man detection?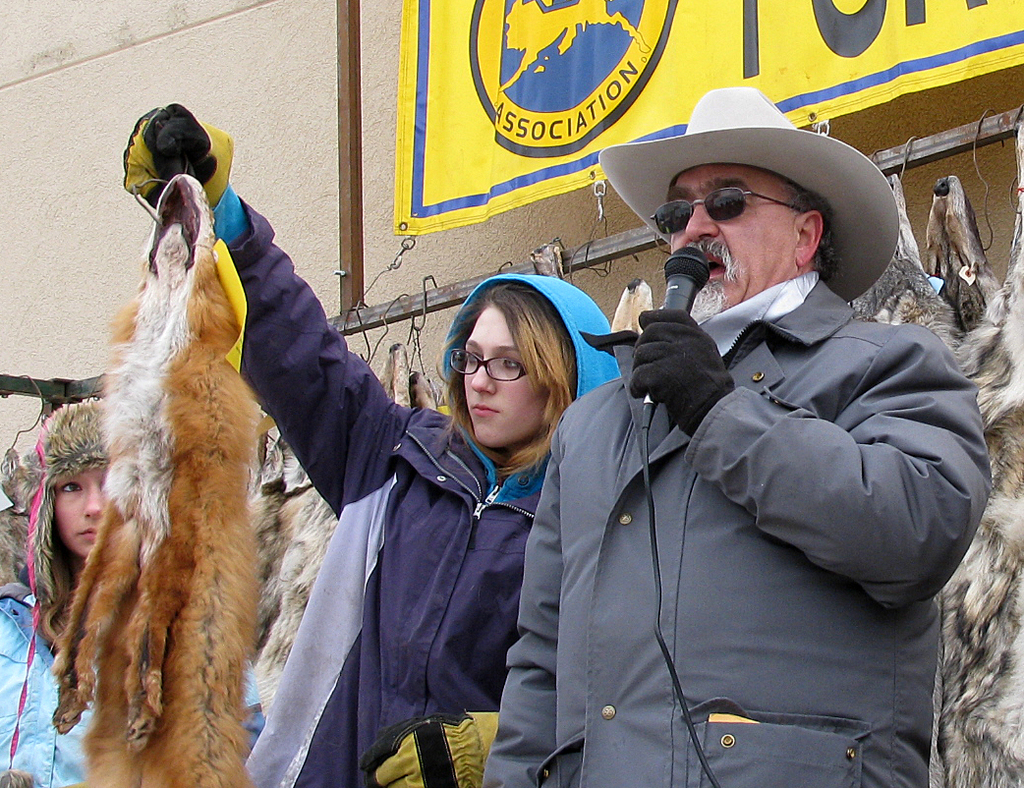
479/94/970/785
